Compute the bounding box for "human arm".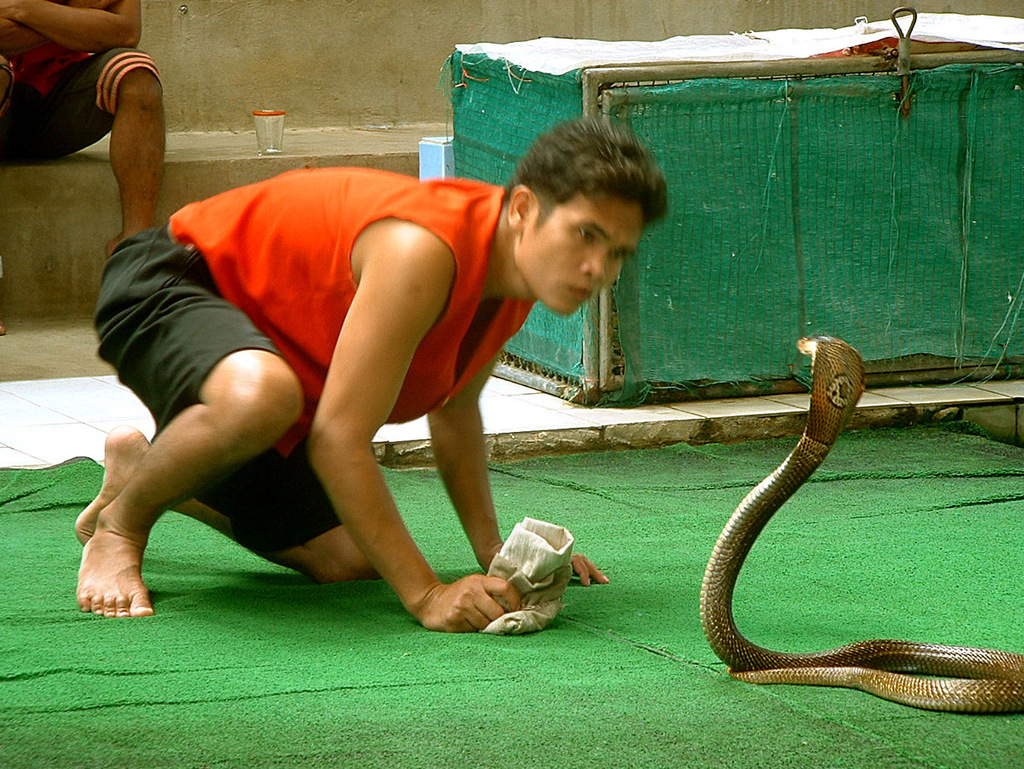
Rect(306, 240, 519, 632).
